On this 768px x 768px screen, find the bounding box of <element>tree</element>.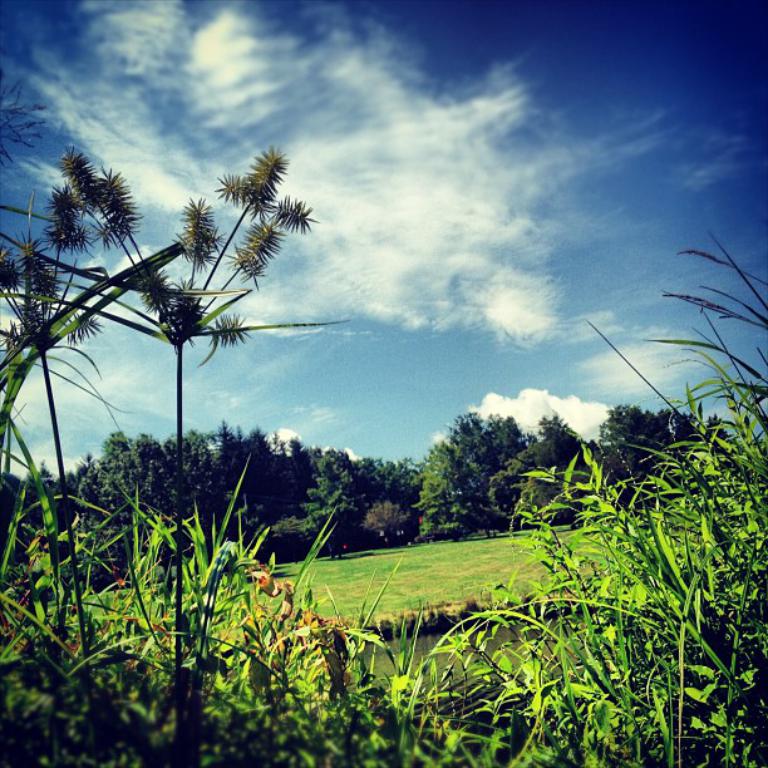
Bounding box: select_region(579, 394, 725, 512).
